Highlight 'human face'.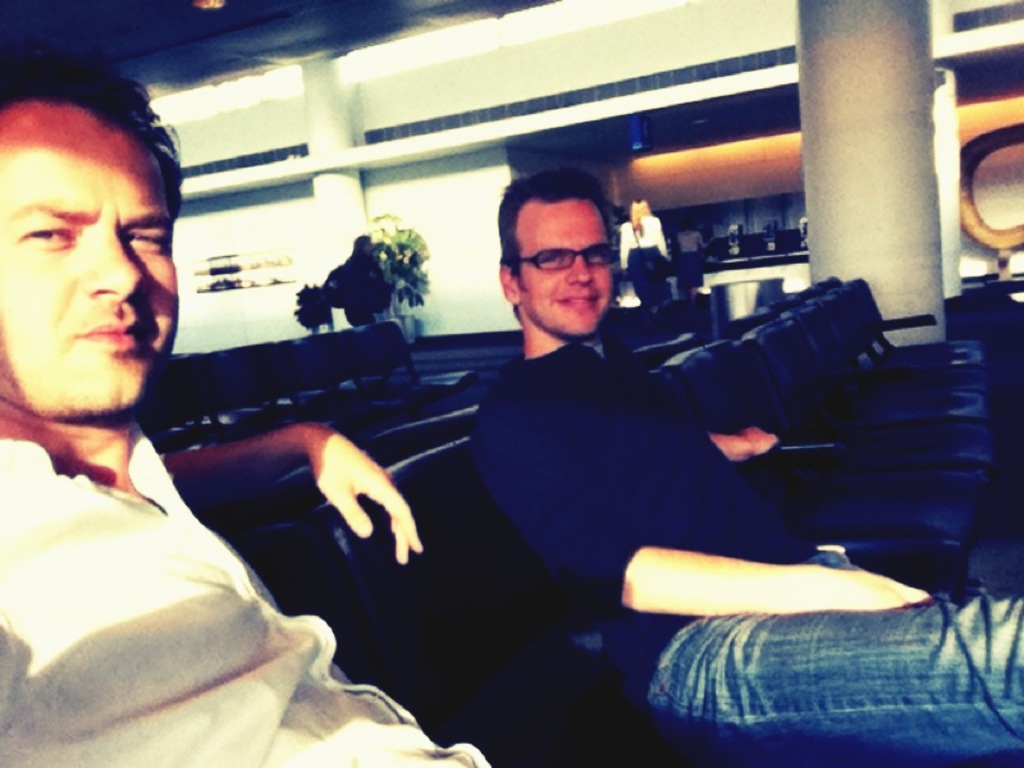
Highlighted region: [0,104,180,420].
